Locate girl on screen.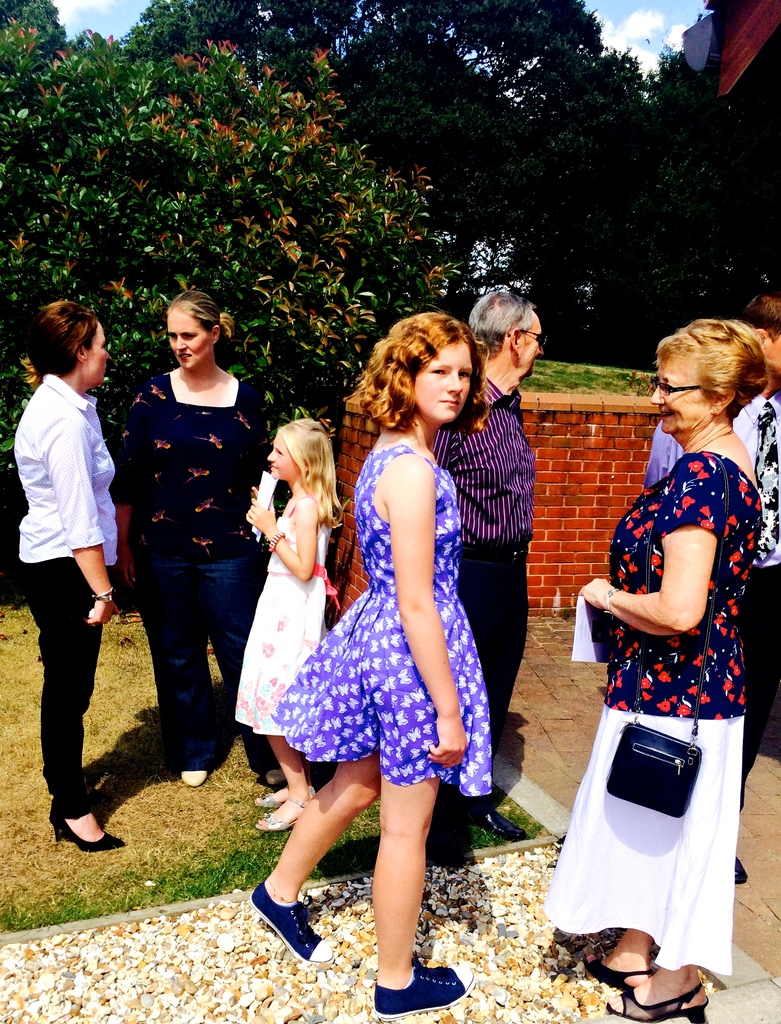
On screen at x1=234 y1=420 x2=348 y2=833.
